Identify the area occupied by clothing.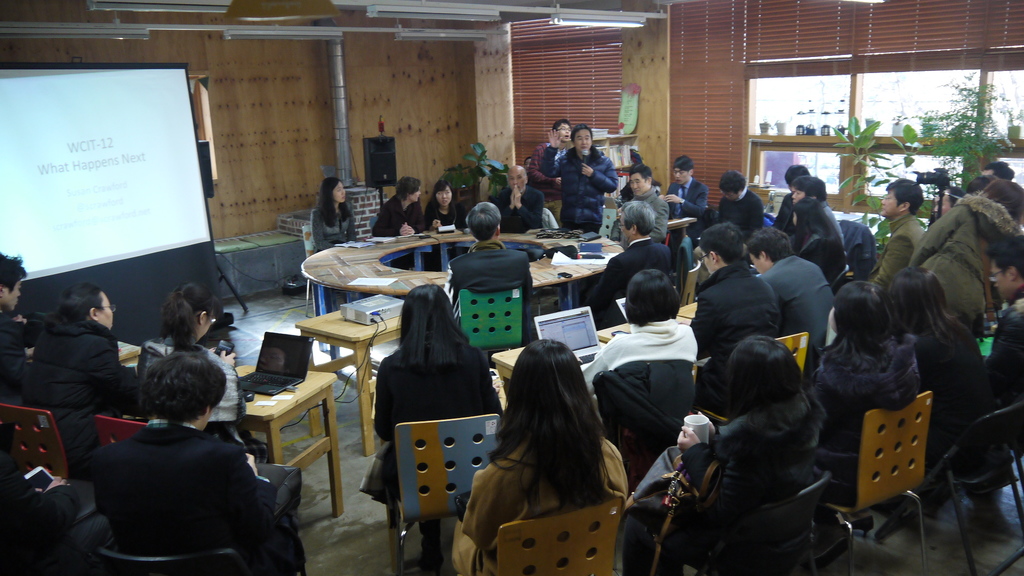
Area: pyautogui.locateOnScreen(872, 211, 925, 287).
